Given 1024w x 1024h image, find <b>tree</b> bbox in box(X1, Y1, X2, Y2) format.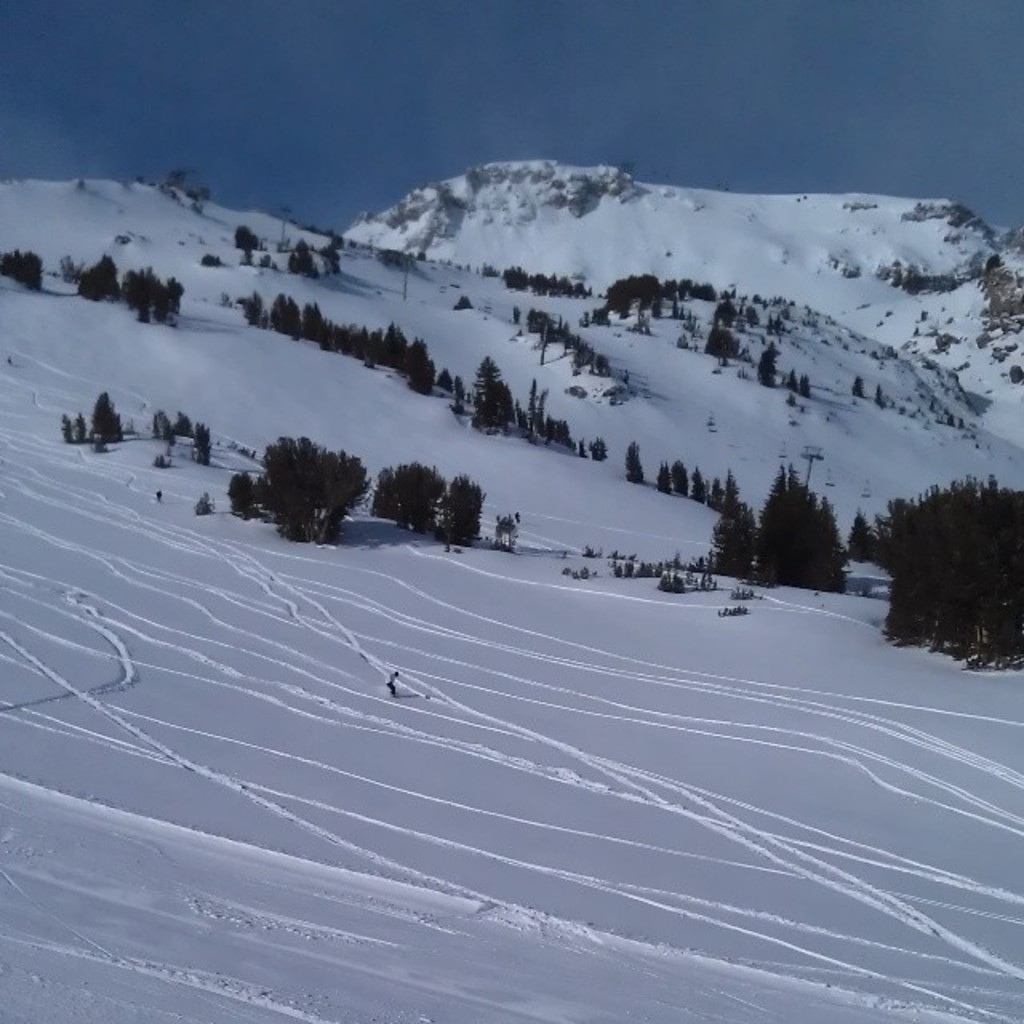
box(714, 502, 776, 579).
